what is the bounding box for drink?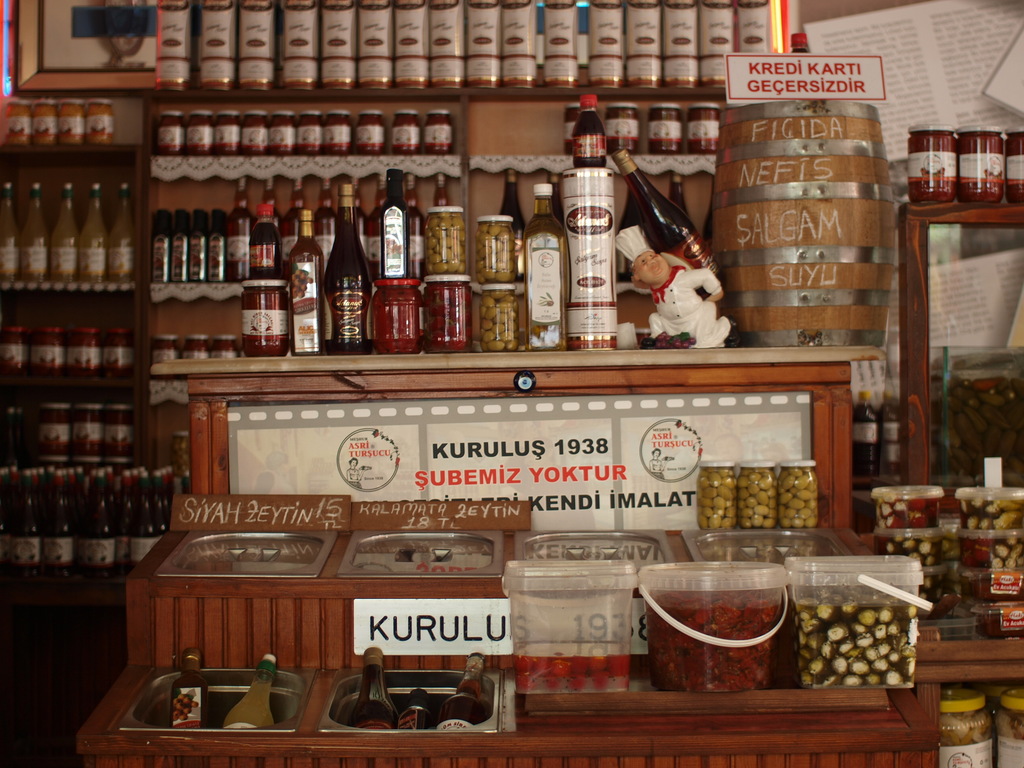
rect(222, 656, 273, 730).
